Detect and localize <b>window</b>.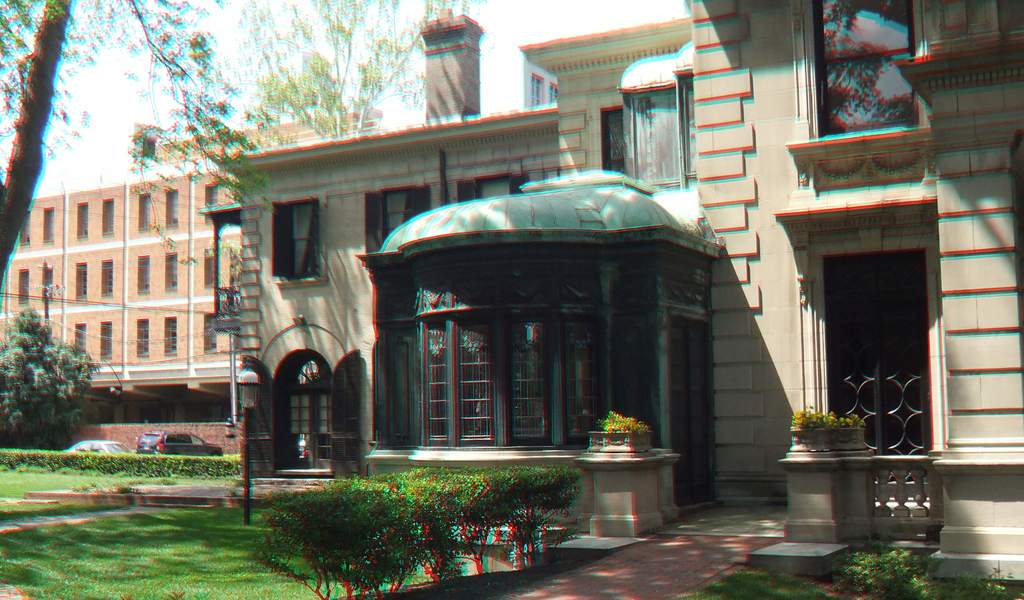
Localized at bbox=(76, 200, 90, 236).
